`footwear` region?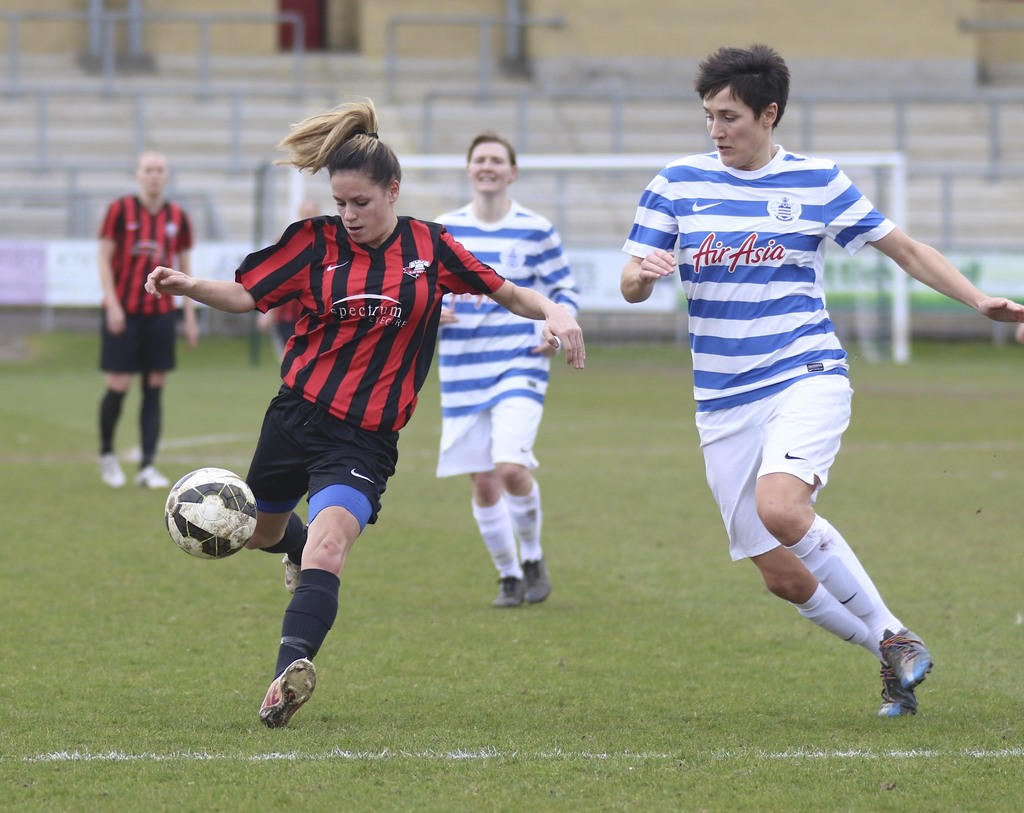
detection(136, 465, 172, 493)
